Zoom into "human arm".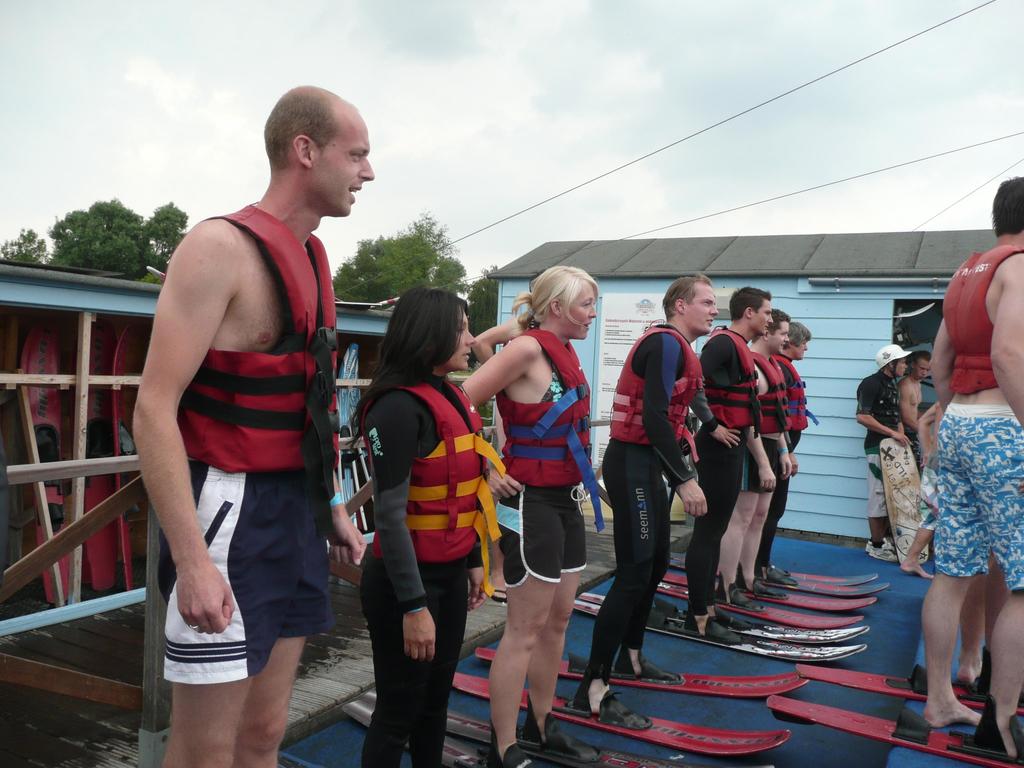
Zoom target: pyautogui.locateOnScreen(461, 333, 526, 497).
